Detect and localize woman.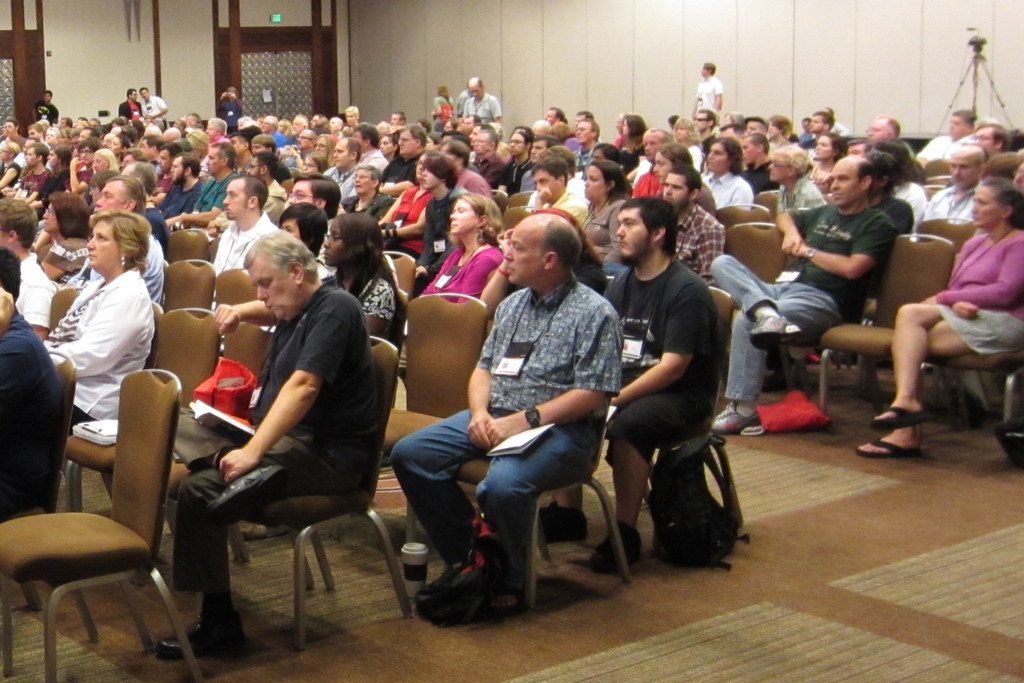
Localized at (372, 151, 428, 257).
